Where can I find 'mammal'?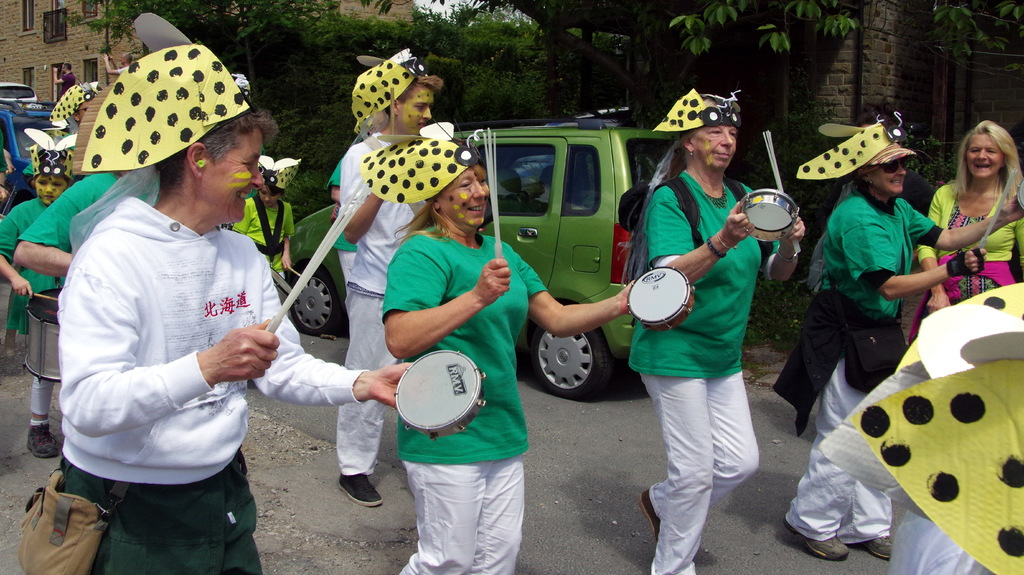
You can find it at x1=888, y1=282, x2=1022, y2=574.
